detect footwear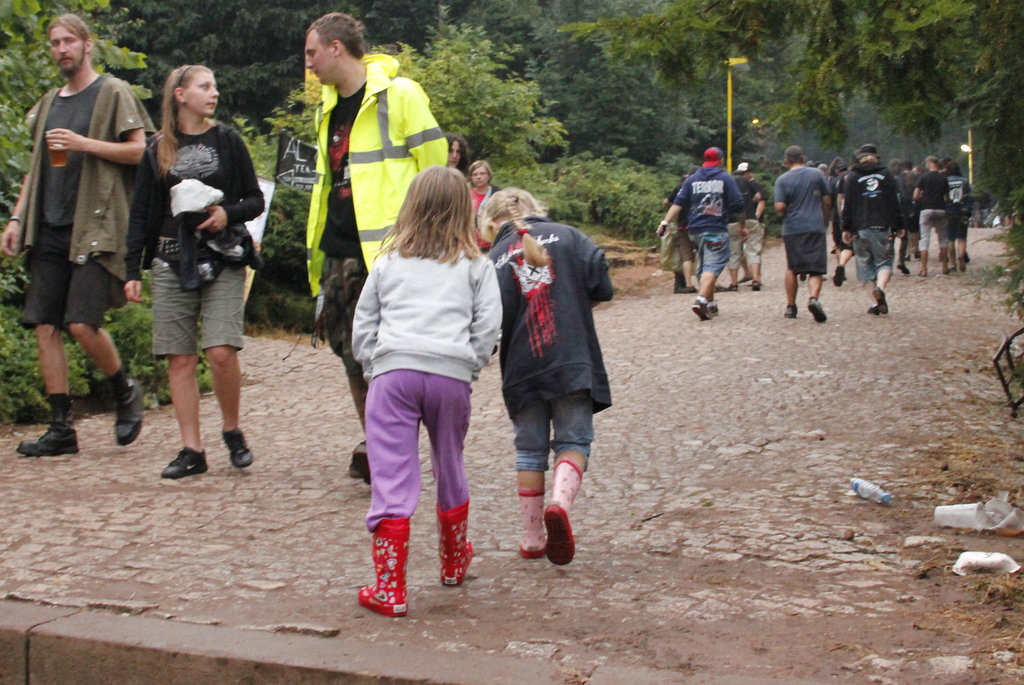
crop(427, 488, 477, 588)
